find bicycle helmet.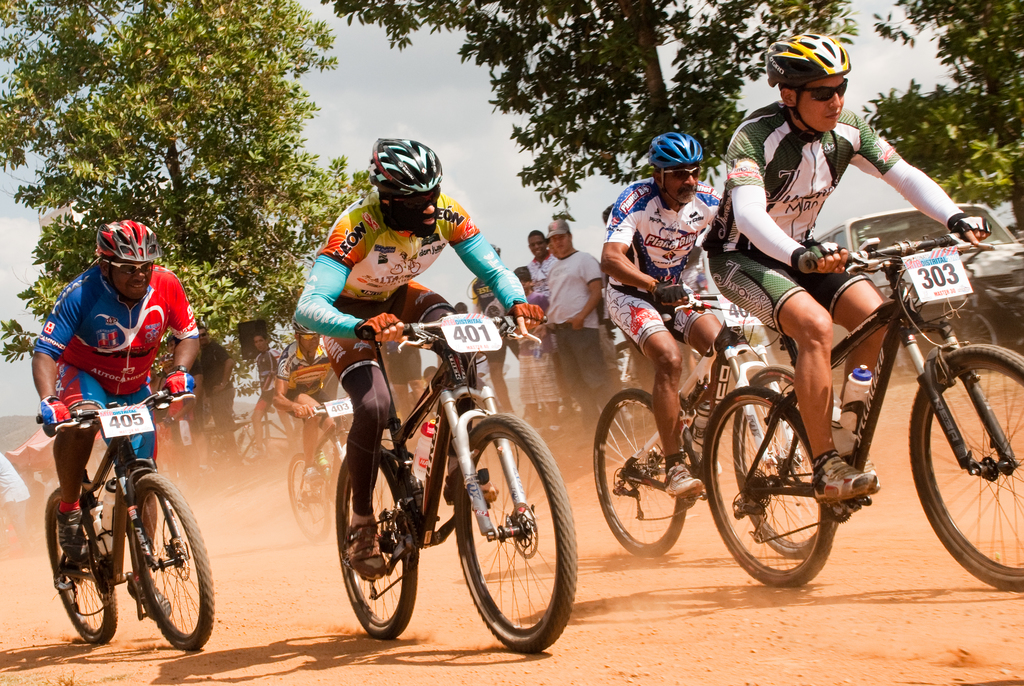
<box>374,140,446,198</box>.
